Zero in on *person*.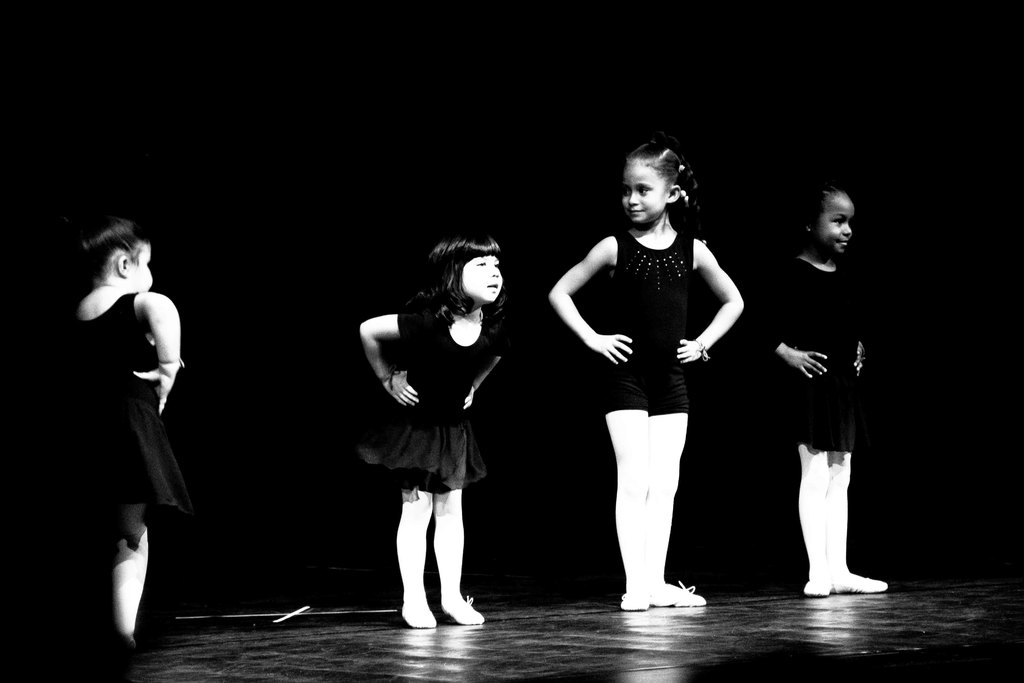
Zeroed in: {"x1": 357, "y1": 233, "x2": 513, "y2": 627}.
